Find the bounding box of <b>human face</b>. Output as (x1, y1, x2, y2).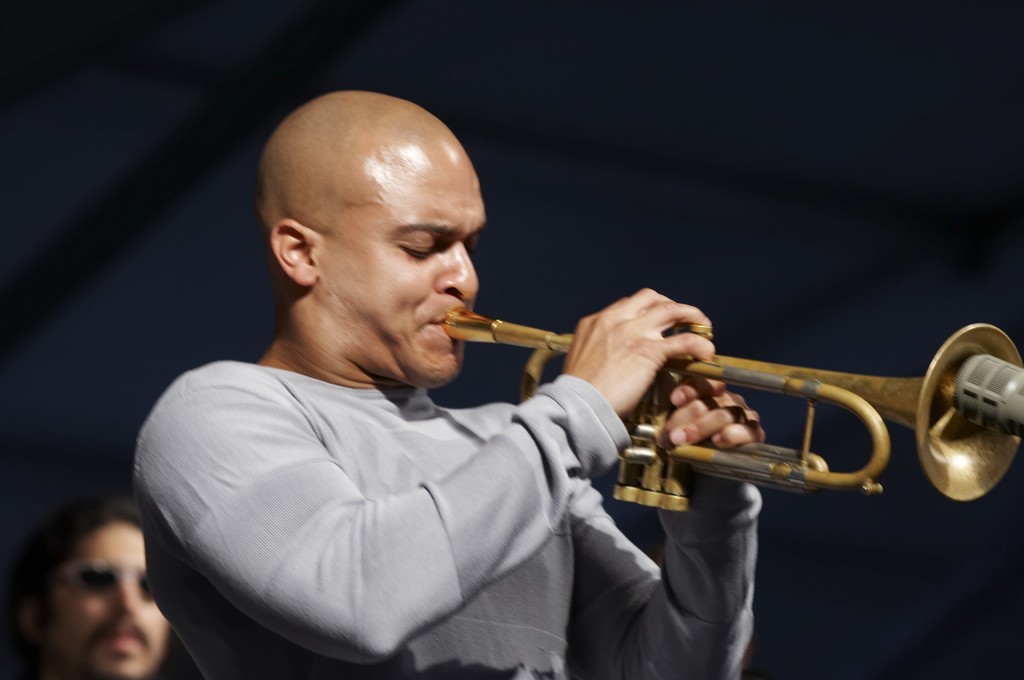
(34, 515, 173, 679).
